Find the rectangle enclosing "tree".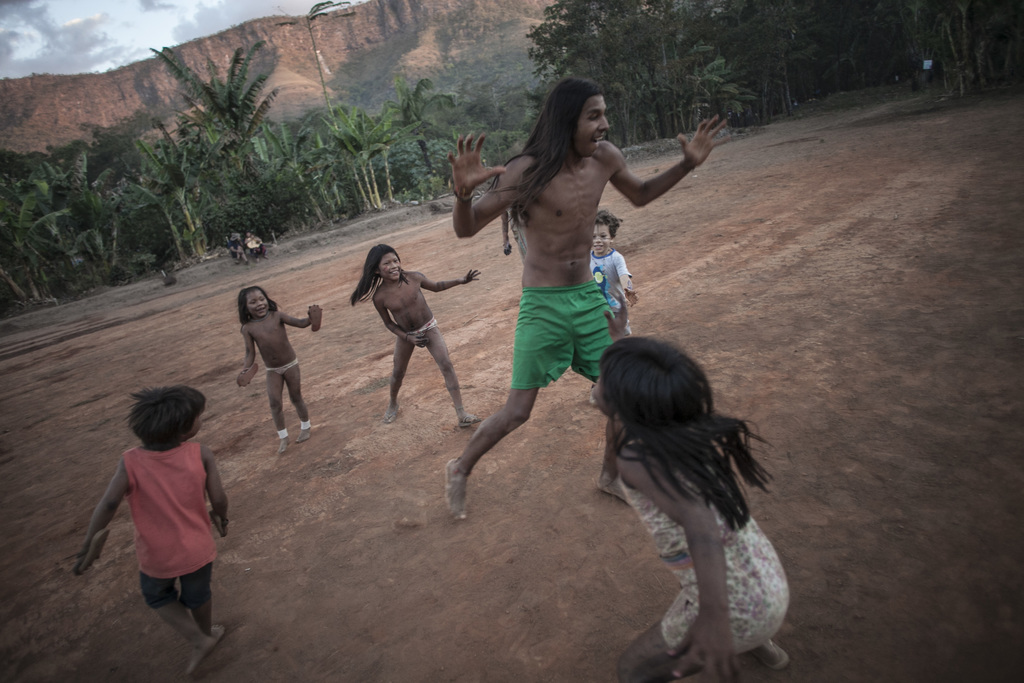
(x1=300, y1=96, x2=415, y2=219).
